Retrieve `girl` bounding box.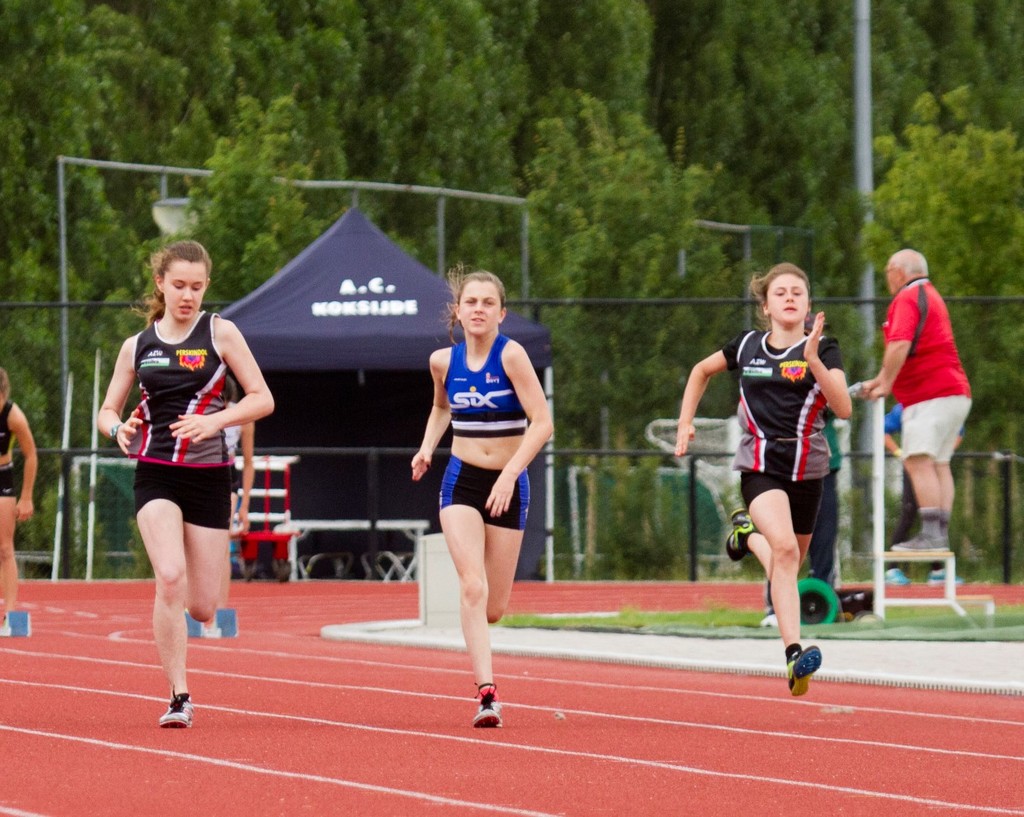
Bounding box: 0/363/37/636.
